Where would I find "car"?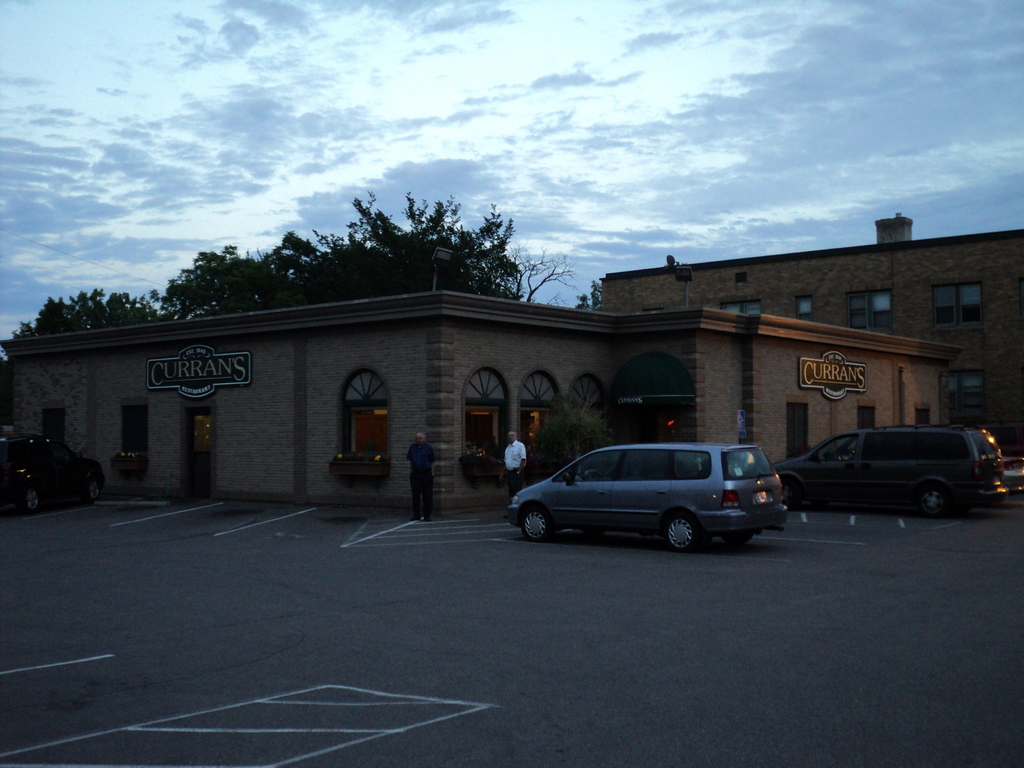
At bbox=[504, 438, 792, 555].
